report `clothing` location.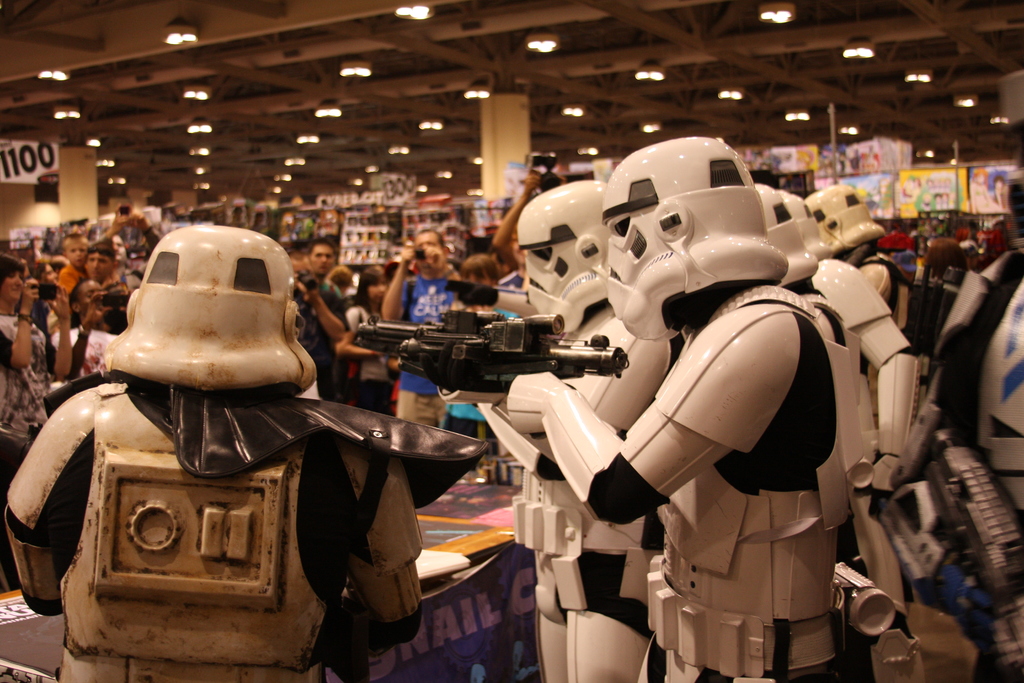
Report: bbox=[0, 313, 54, 450].
